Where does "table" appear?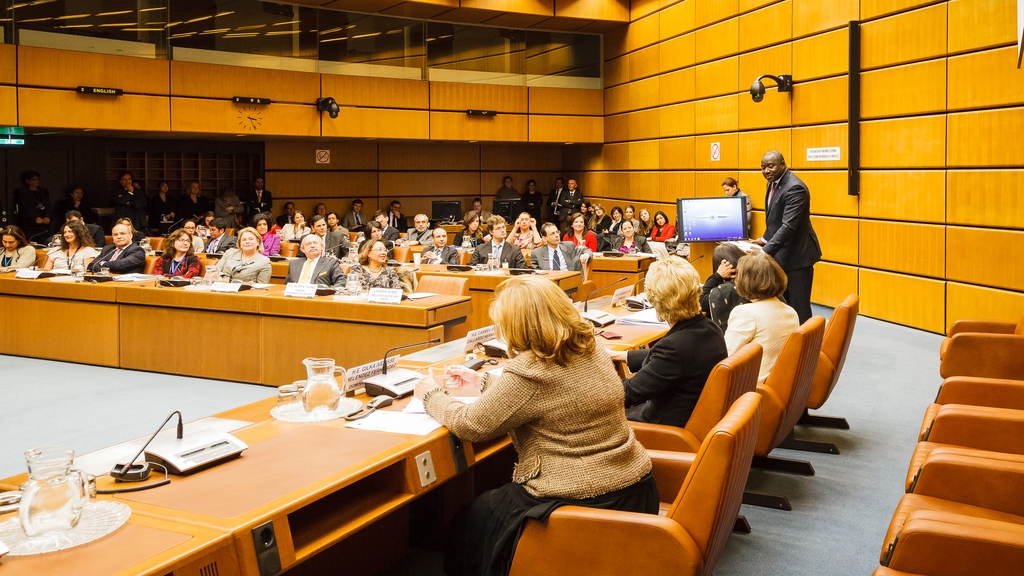
Appears at bbox(590, 246, 661, 294).
